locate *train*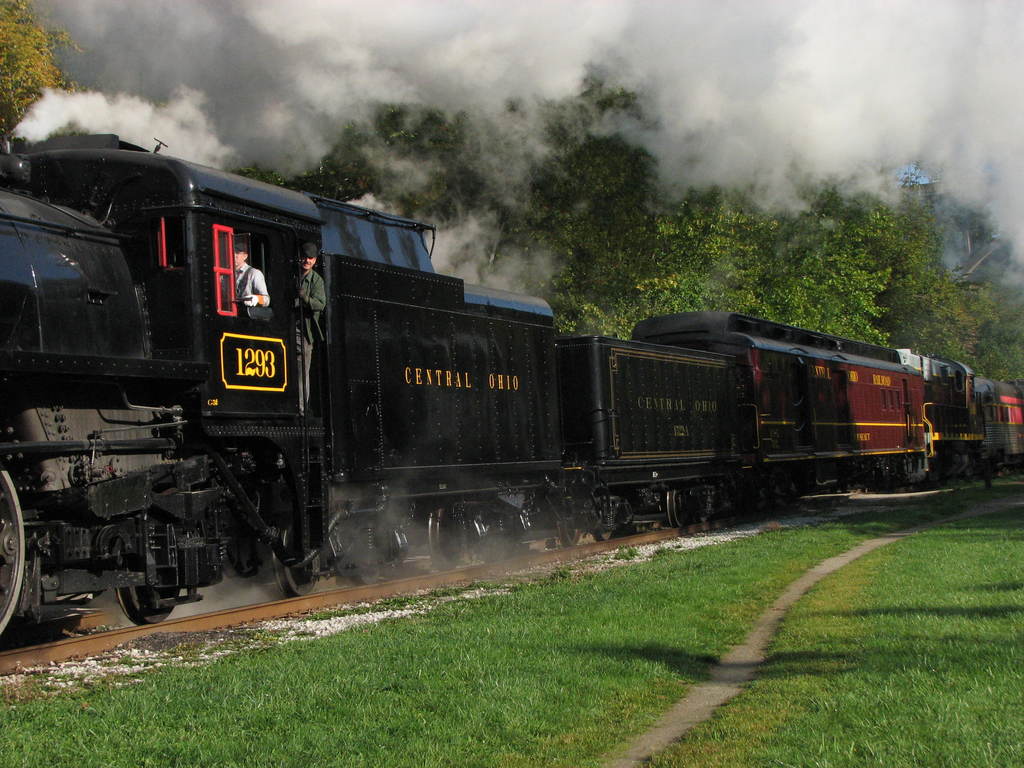
x1=2, y1=124, x2=1023, y2=639
